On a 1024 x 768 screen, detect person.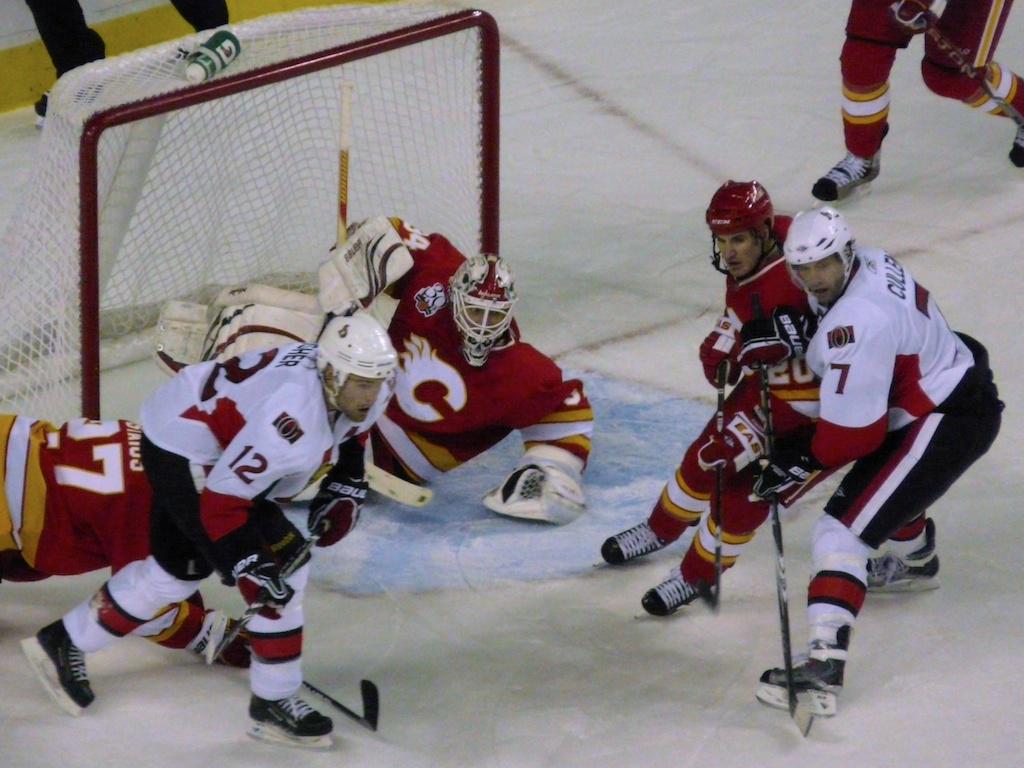
x1=808, y1=0, x2=1023, y2=200.
